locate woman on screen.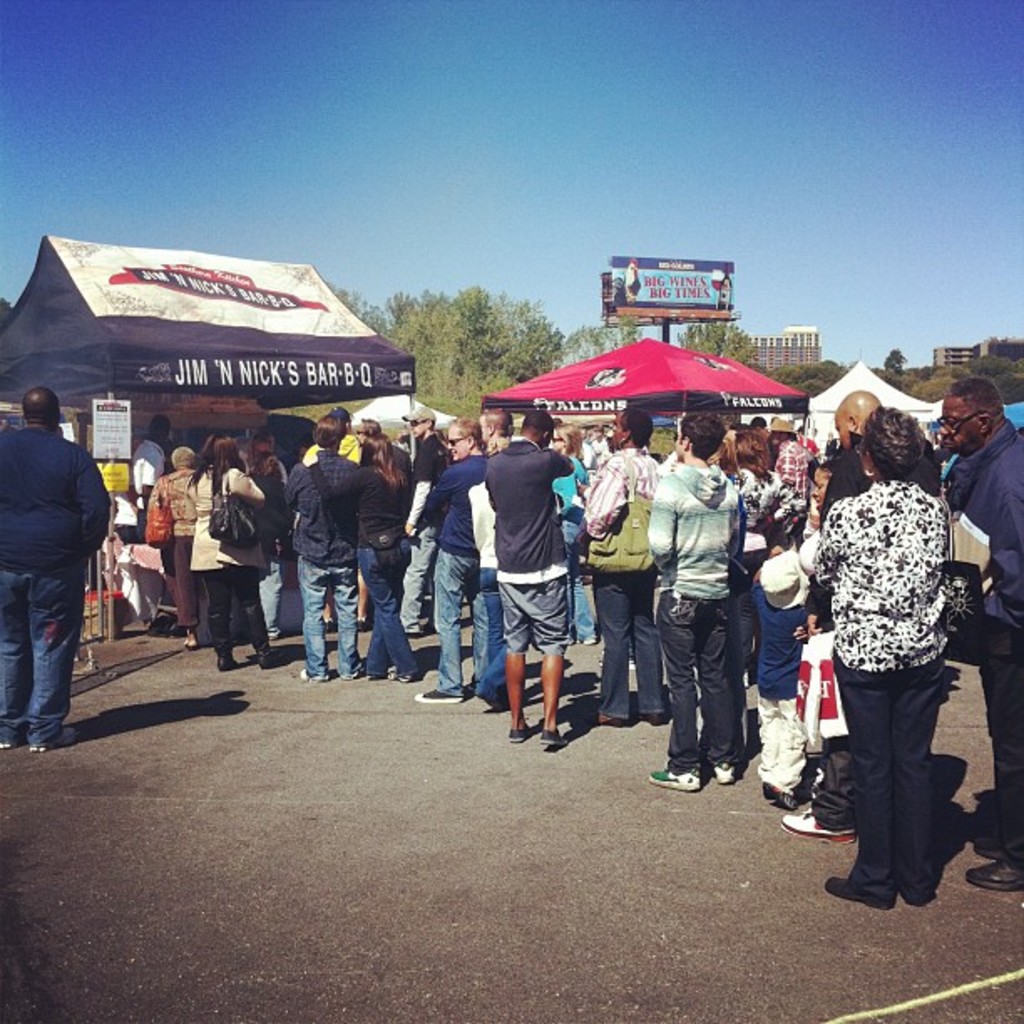
On screen at left=182, top=430, right=289, bottom=673.
